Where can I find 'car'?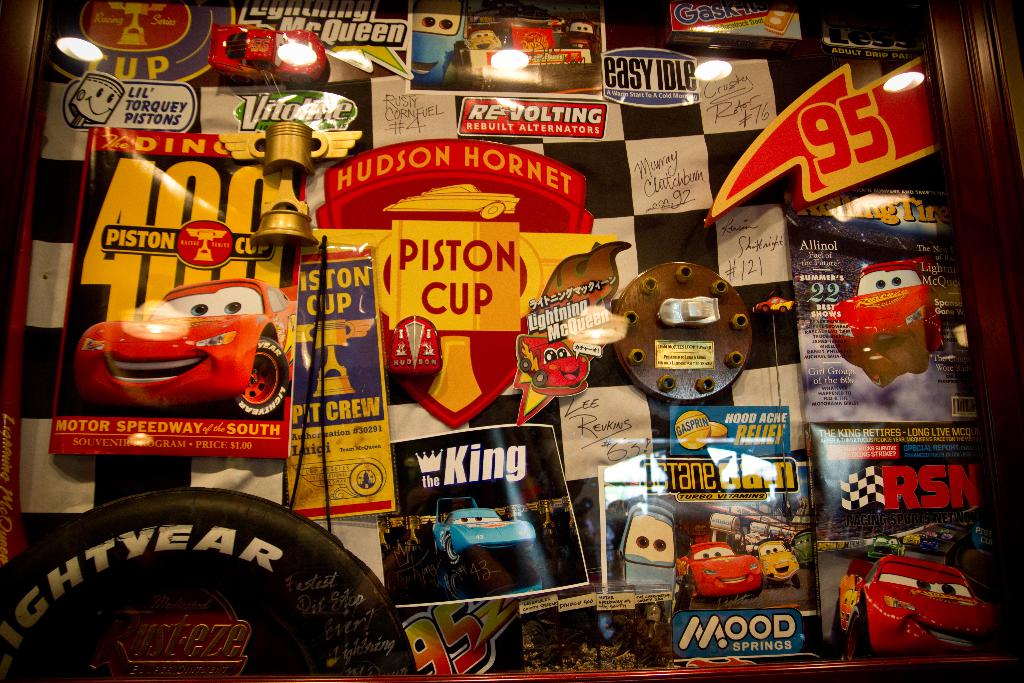
You can find it at [left=753, top=297, right=796, bottom=310].
